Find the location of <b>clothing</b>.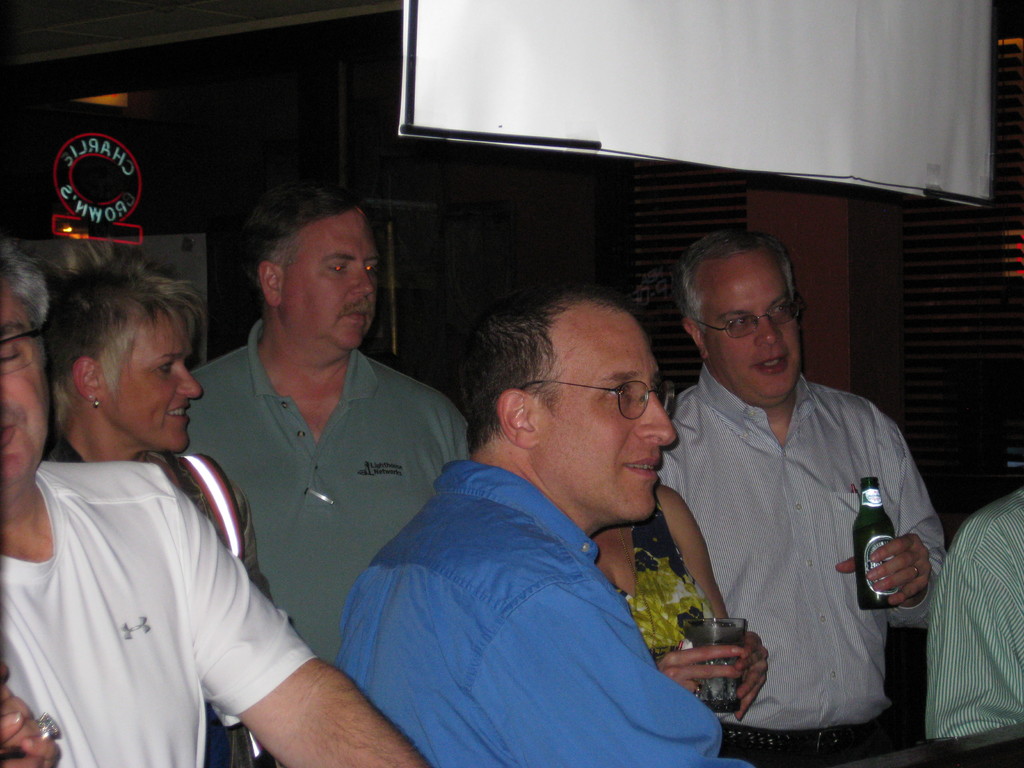
Location: x1=0 y1=461 x2=313 y2=767.
